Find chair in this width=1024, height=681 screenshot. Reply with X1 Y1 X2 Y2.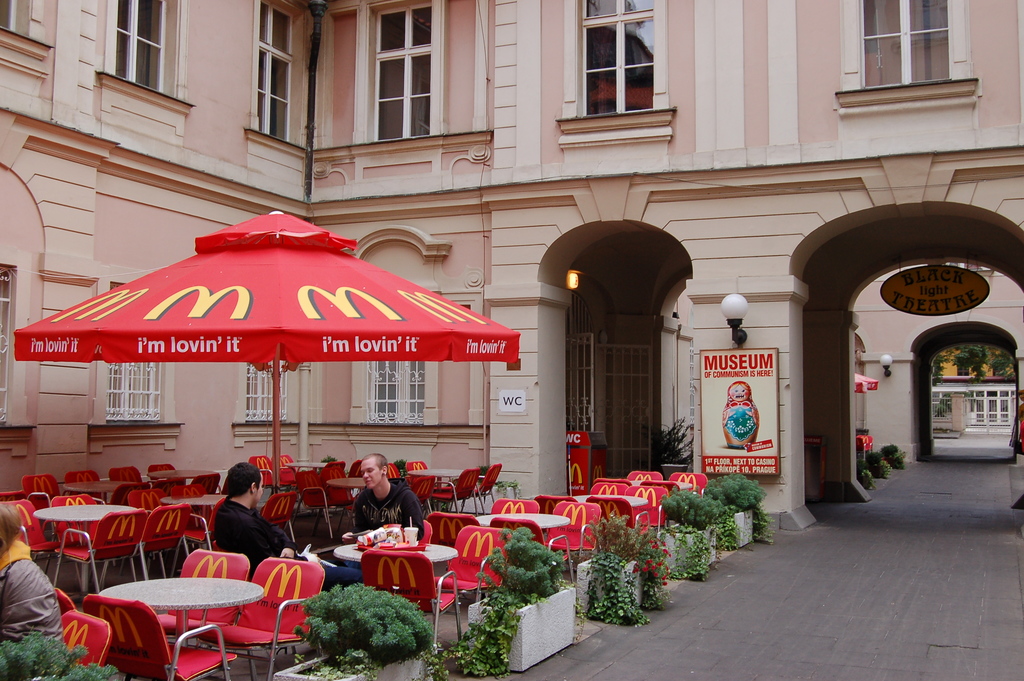
626 482 666 536.
